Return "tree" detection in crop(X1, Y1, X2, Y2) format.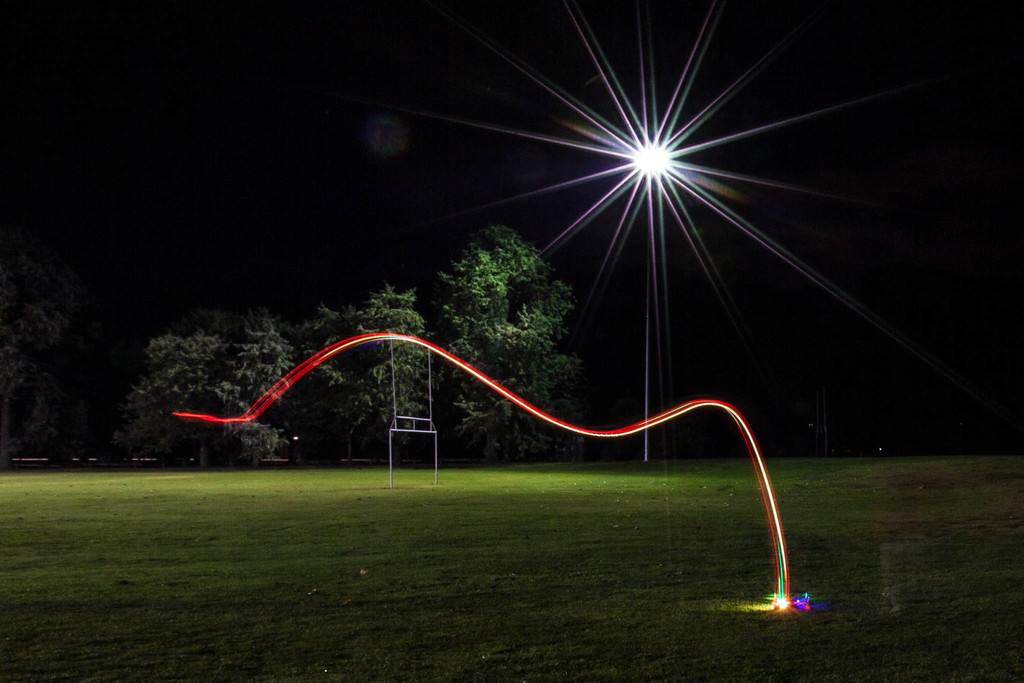
crop(297, 274, 436, 463).
